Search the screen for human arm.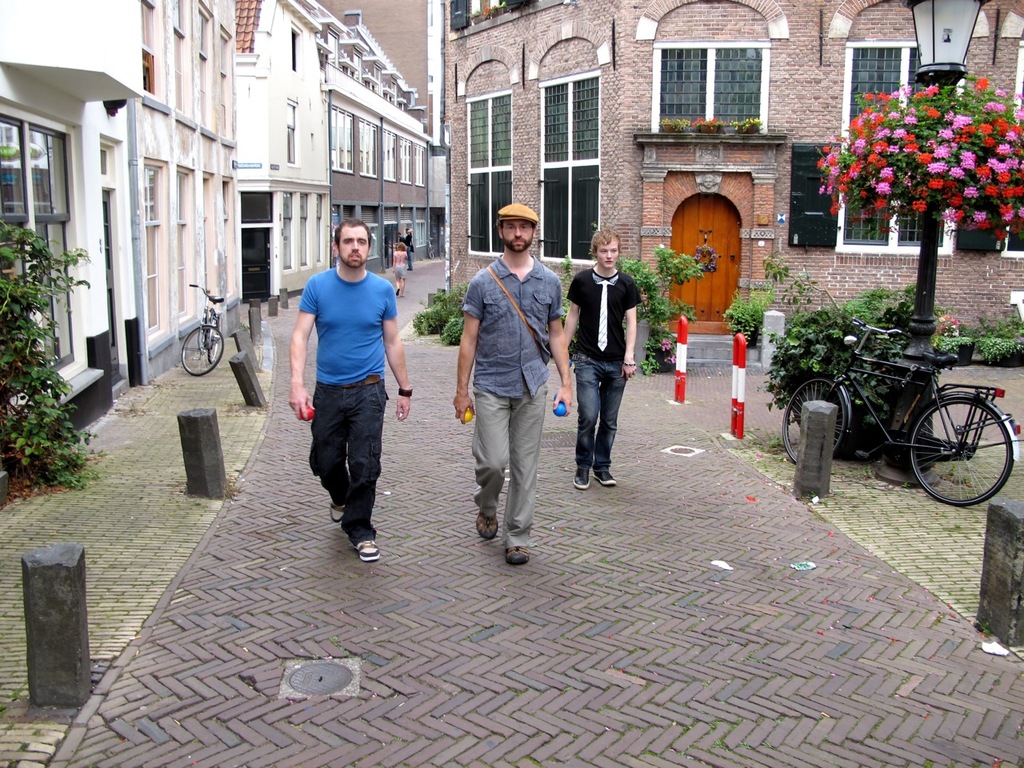
Found at l=549, t=297, r=571, b=405.
